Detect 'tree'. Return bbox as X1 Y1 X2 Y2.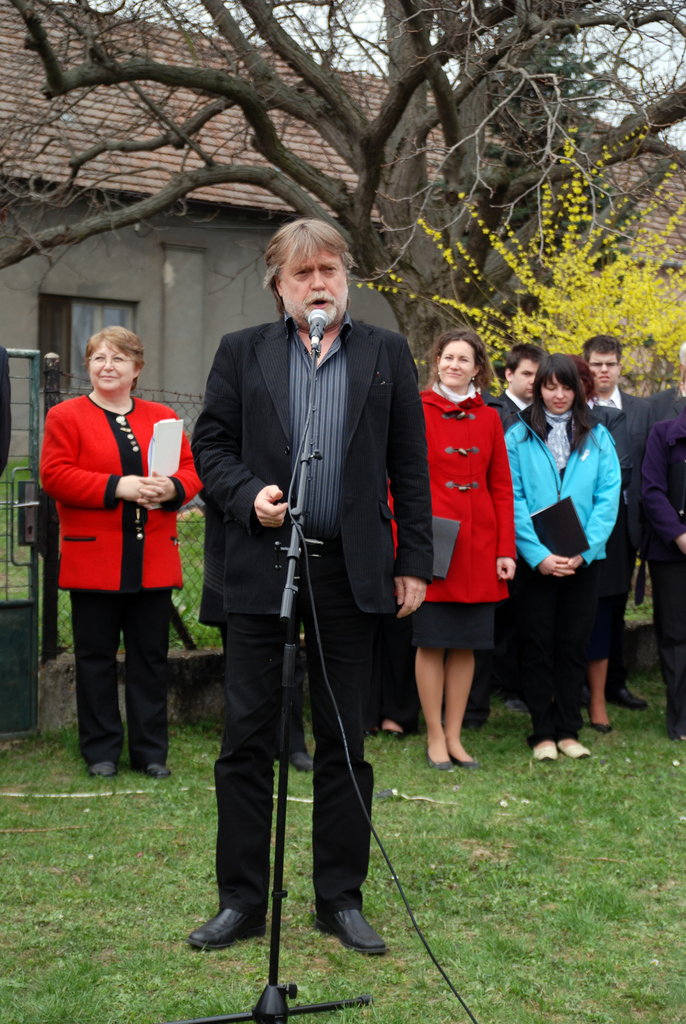
360 106 685 433.
